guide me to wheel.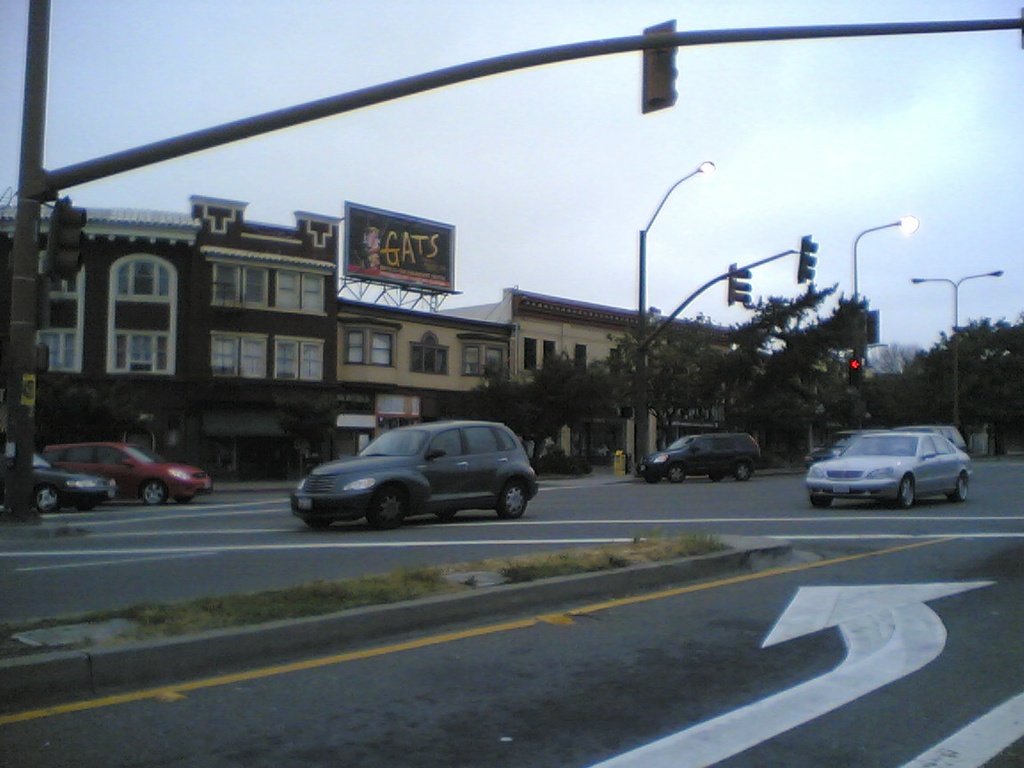
Guidance: detection(946, 476, 969, 502).
